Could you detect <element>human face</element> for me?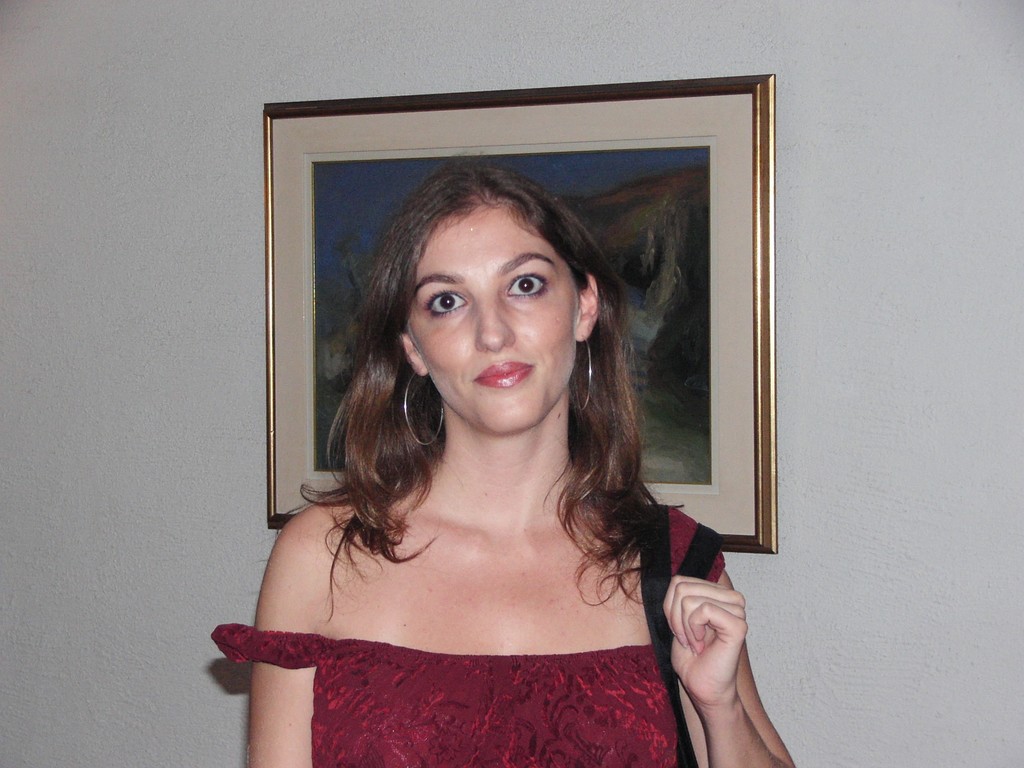
Detection result: {"left": 407, "top": 193, "right": 575, "bottom": 431}.
